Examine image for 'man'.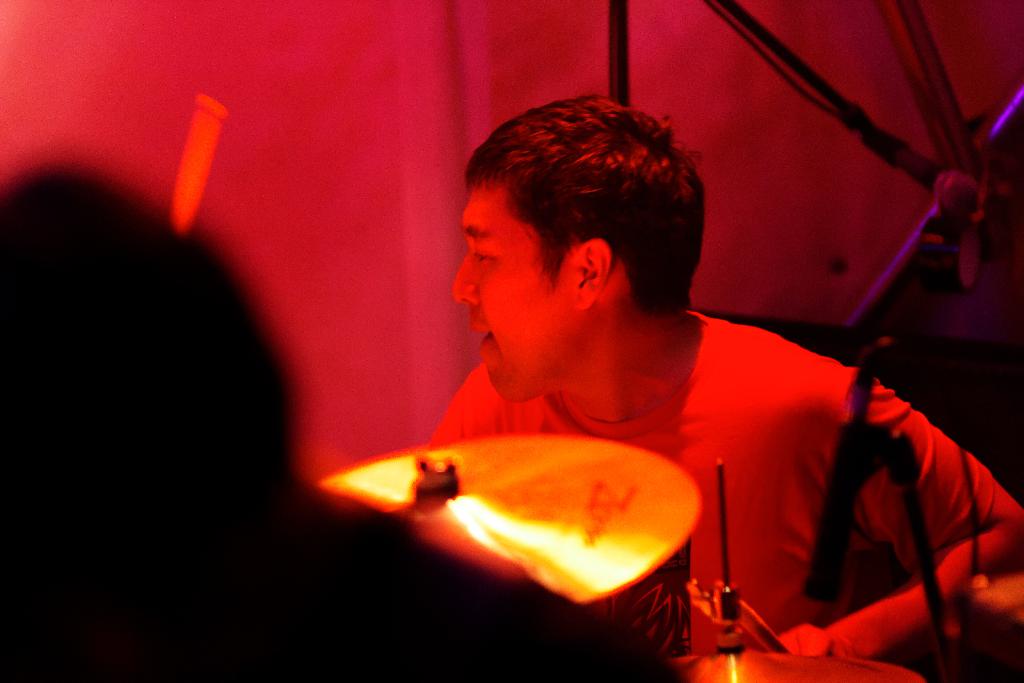
Examination result: {"x1": 426, "y1": 86, "x2": 1023, "y2": 655}.
